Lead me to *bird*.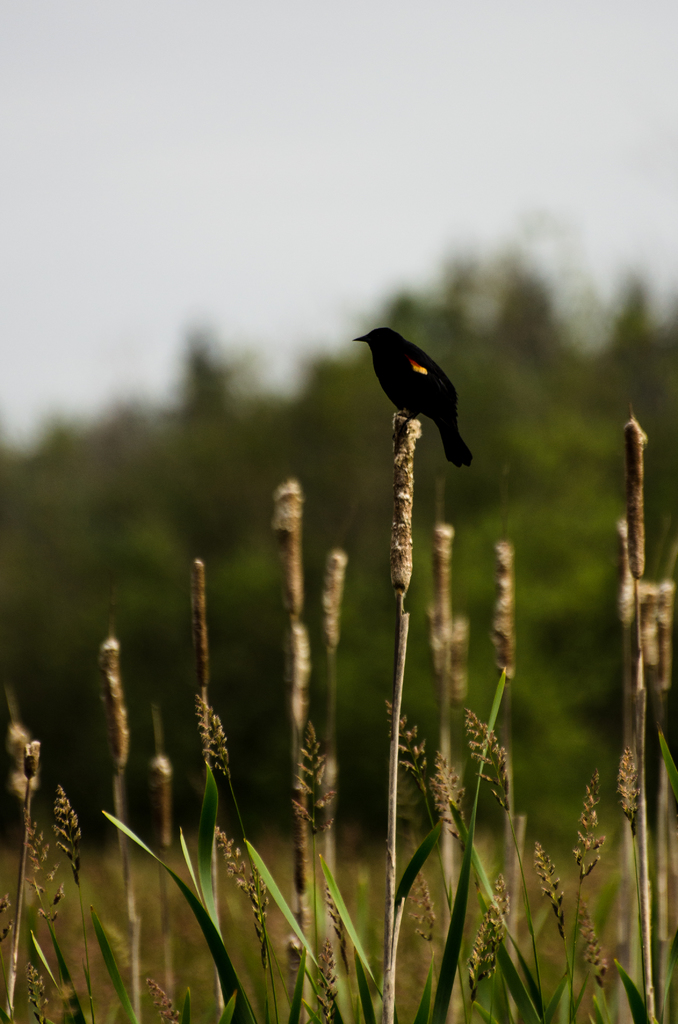
Lead to (left=343, top=312, right=480, bottom=447).
